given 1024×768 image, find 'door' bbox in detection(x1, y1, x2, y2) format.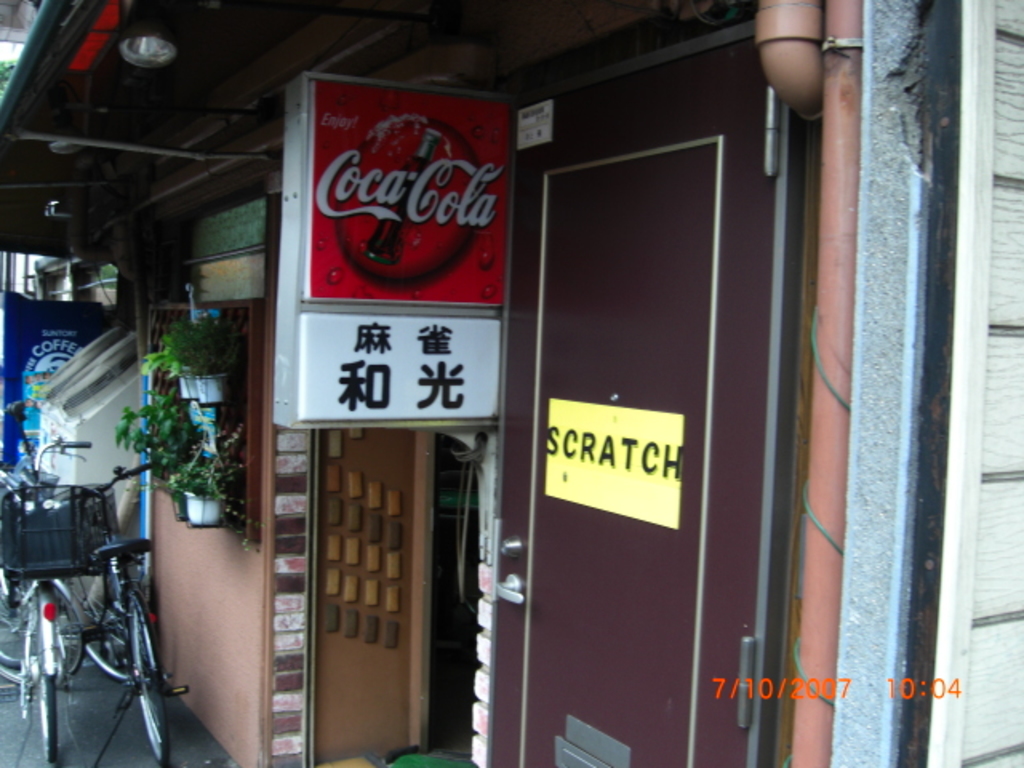
detection(509, 48, 792, 746).
